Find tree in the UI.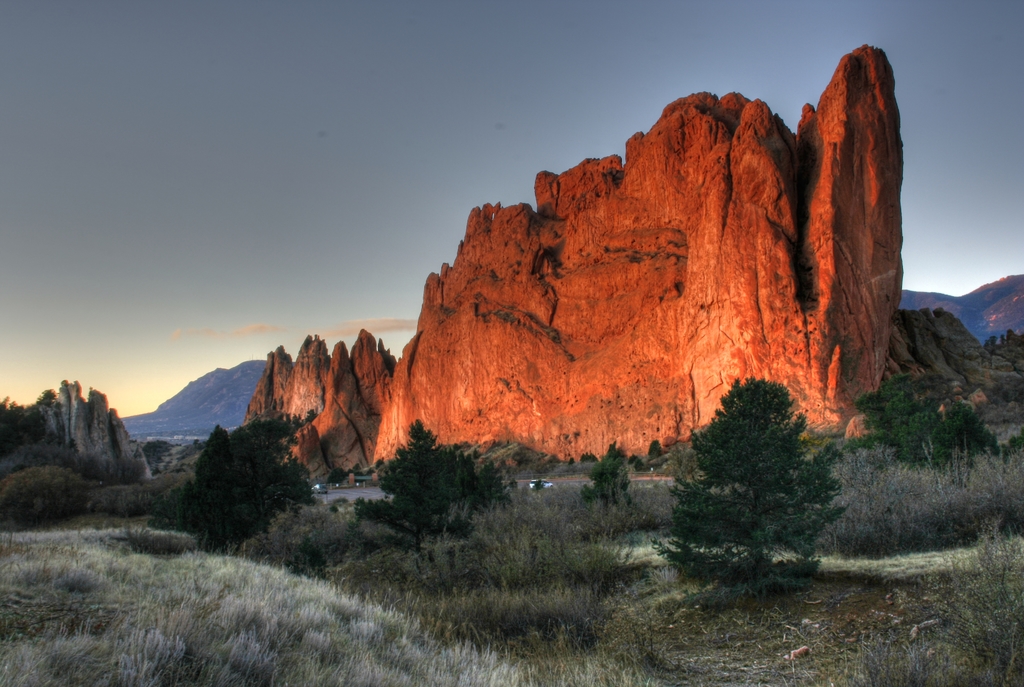
UI element at <bbox>178, 411, 315, 547</bbox>.
